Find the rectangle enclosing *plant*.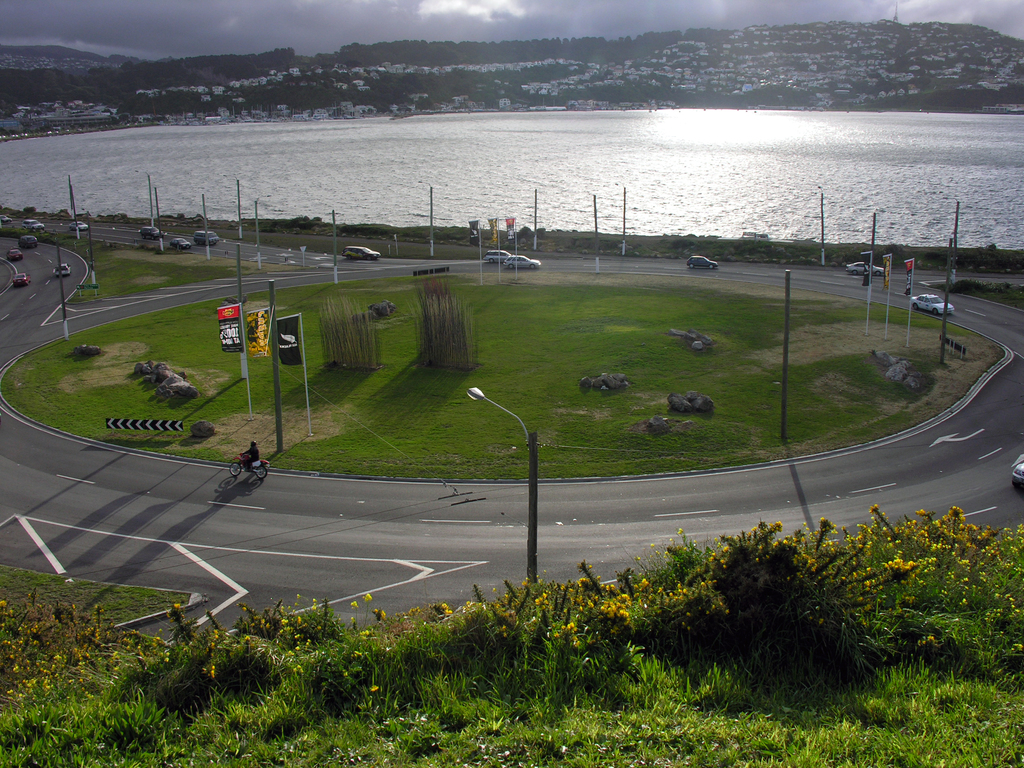
select_region(65, 242, 273, 311).
